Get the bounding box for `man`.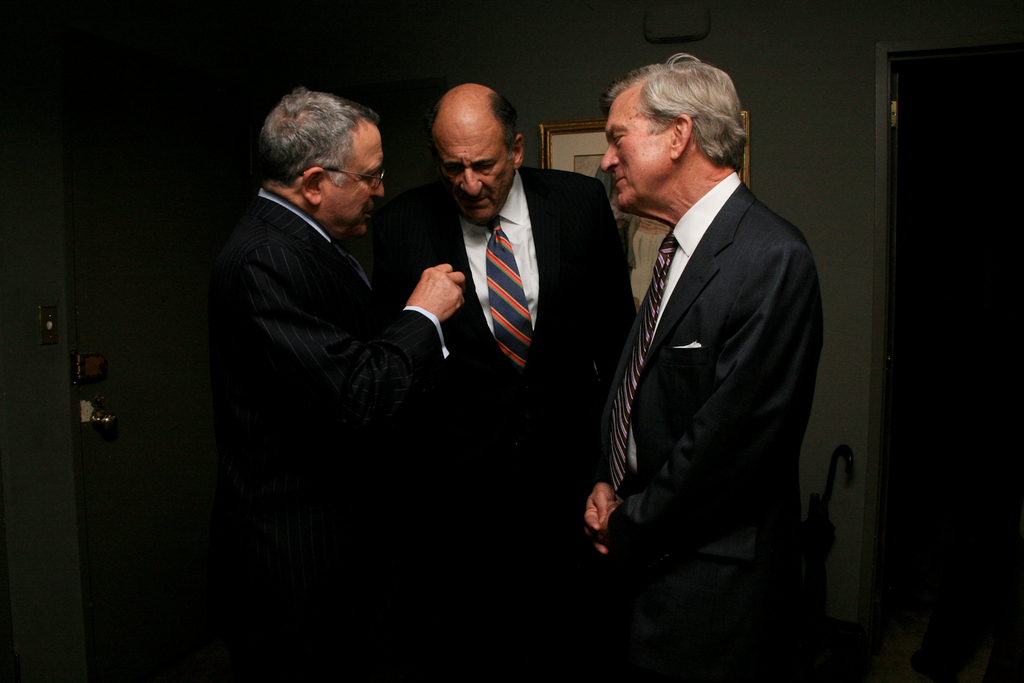
<region>200, 79, 459, 682</region>.
